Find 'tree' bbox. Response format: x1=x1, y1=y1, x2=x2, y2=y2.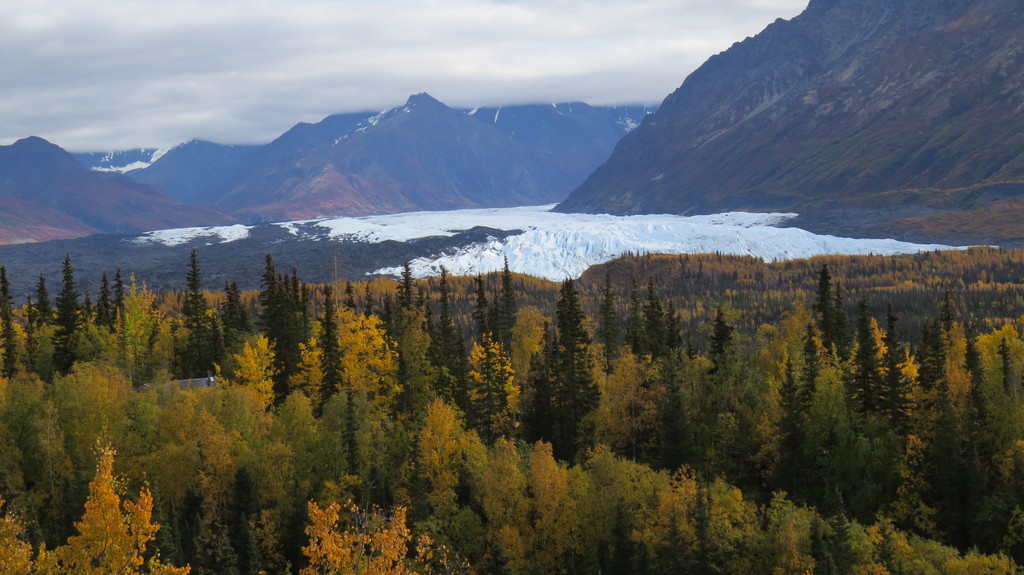
x1=314, y1=282, x2=347, y2=413.
